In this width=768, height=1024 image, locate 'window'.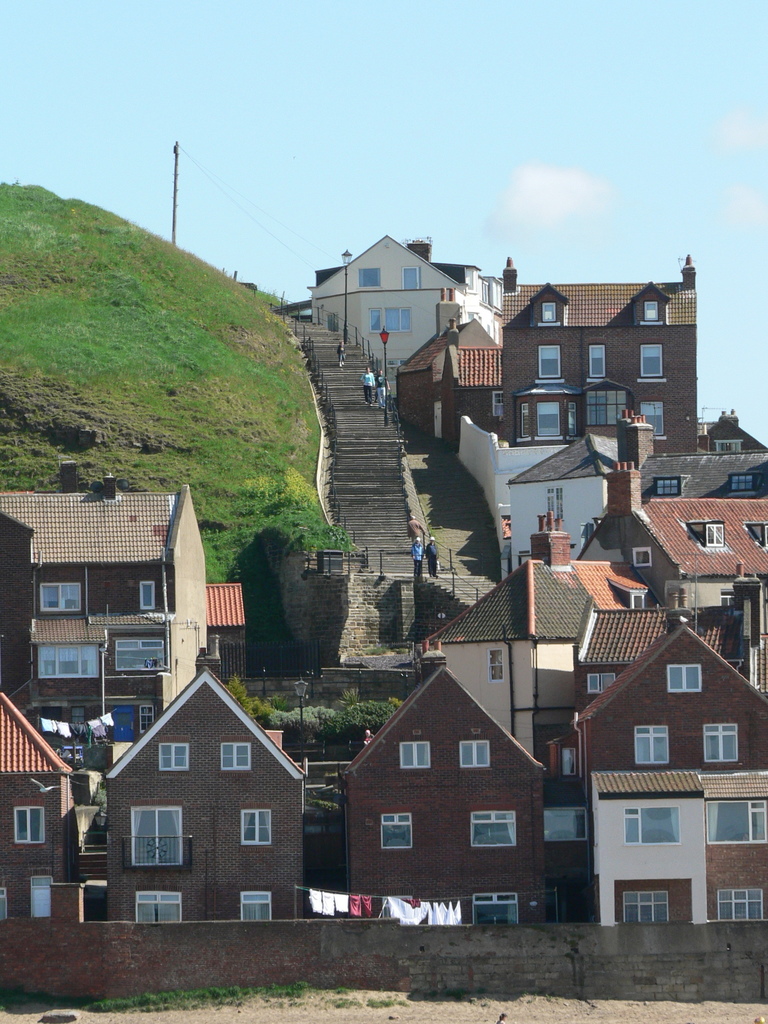
Bounding box: box=[627, 585, 646, 614].
